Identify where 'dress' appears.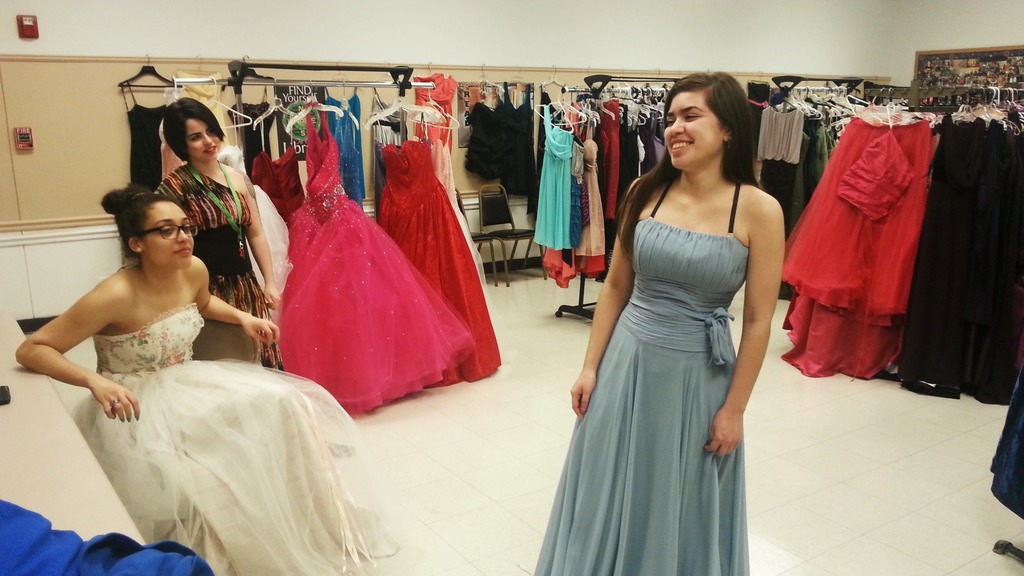
Appears at region(153, 159, 283, 372).
